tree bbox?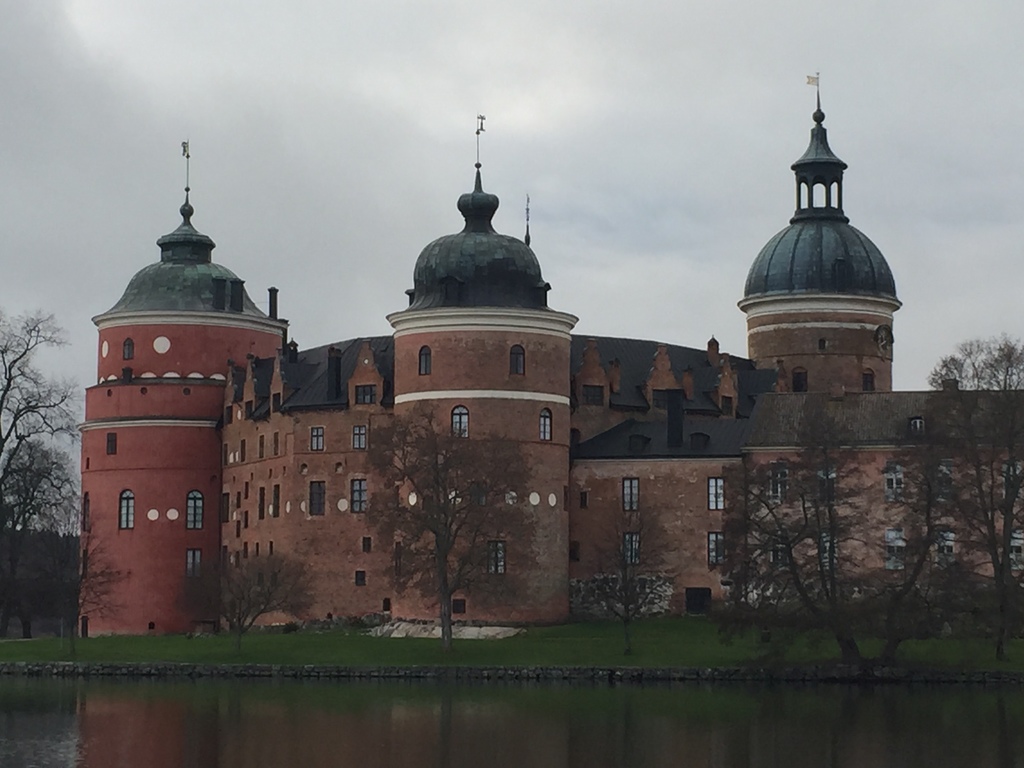
<box>580,492,682,657</box>
